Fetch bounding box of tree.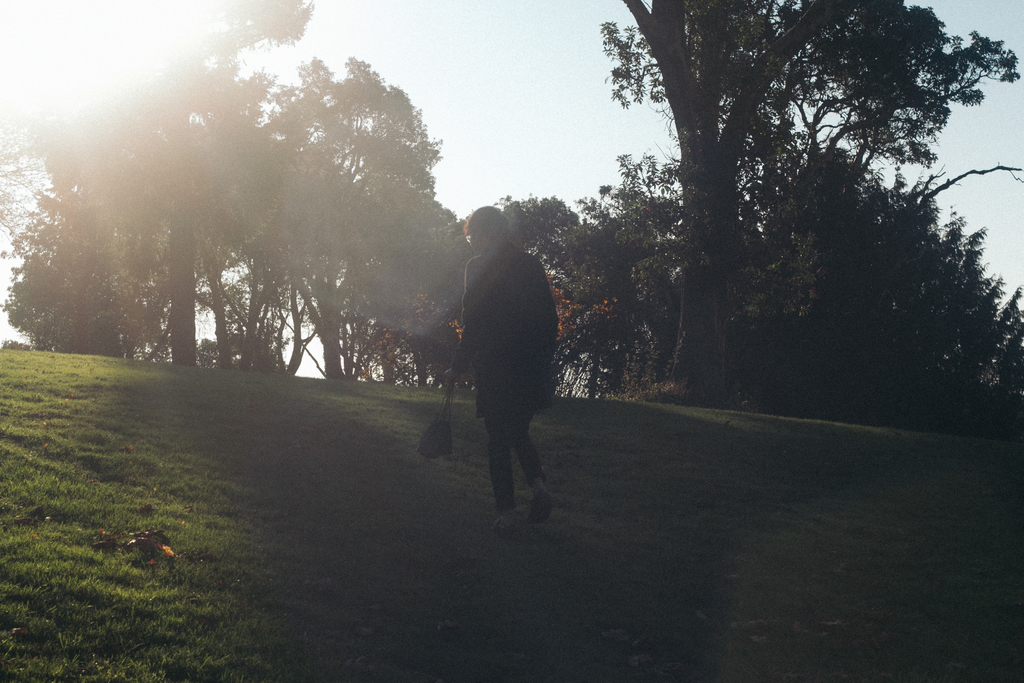
Bbox: 0 195 248 357.
